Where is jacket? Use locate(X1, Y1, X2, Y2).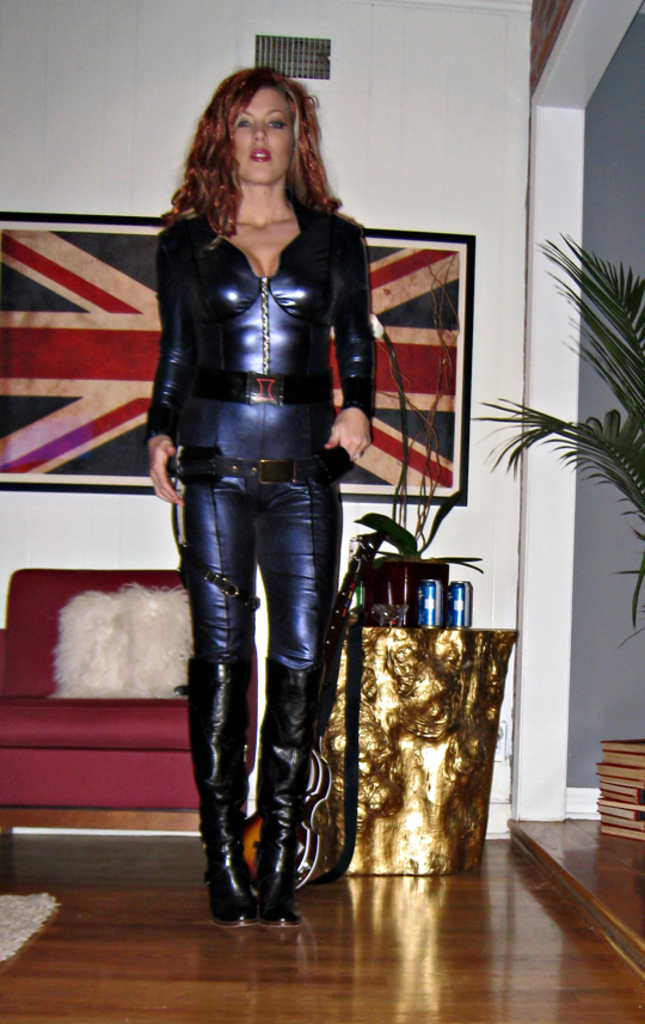
locate(142, 148, 392, 515).
